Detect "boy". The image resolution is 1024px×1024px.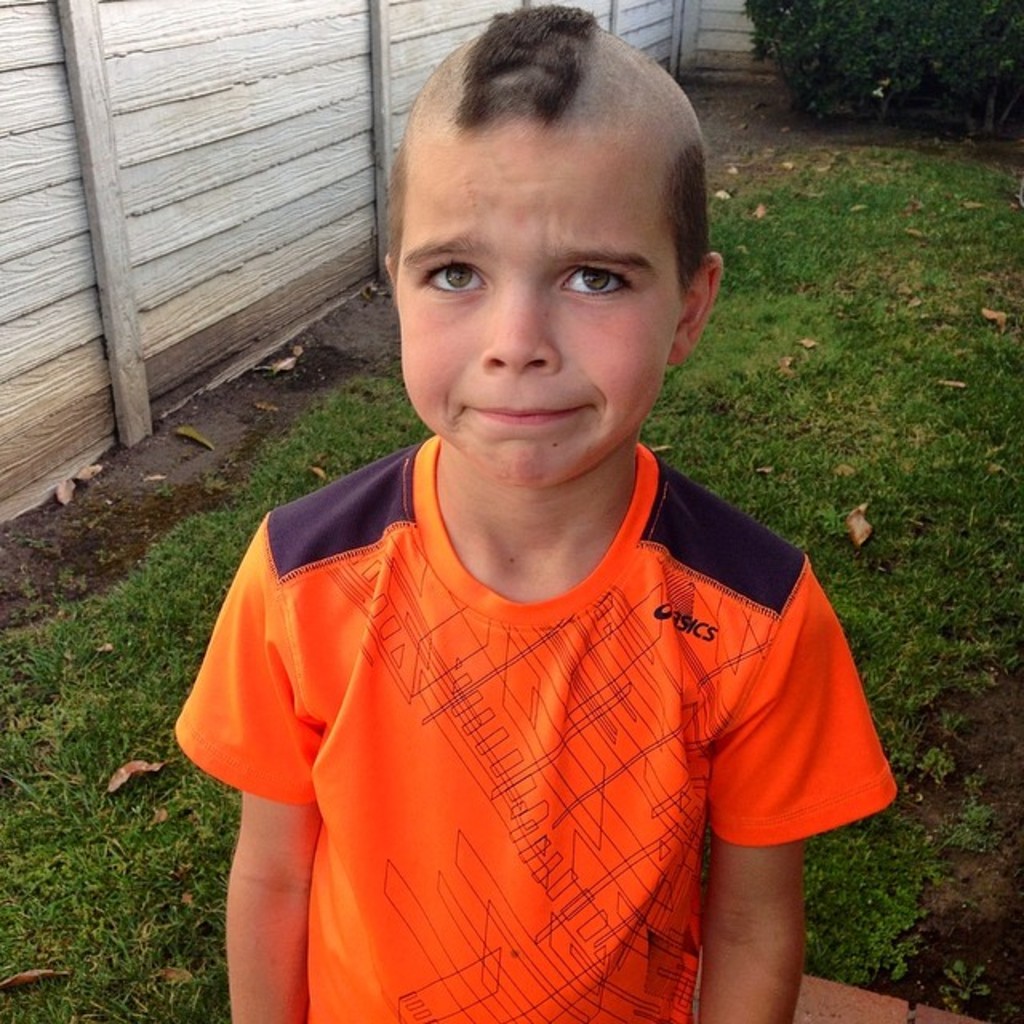
box=[173, 0, 898, 1022].
